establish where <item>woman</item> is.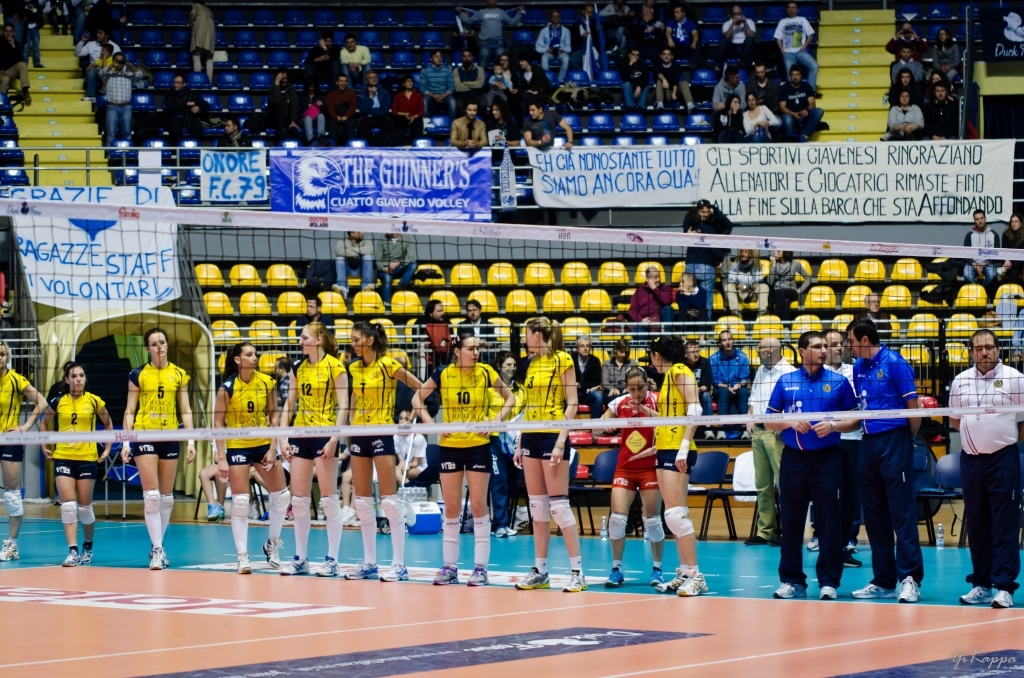
Established at rect(884, 94, 920, 141).
